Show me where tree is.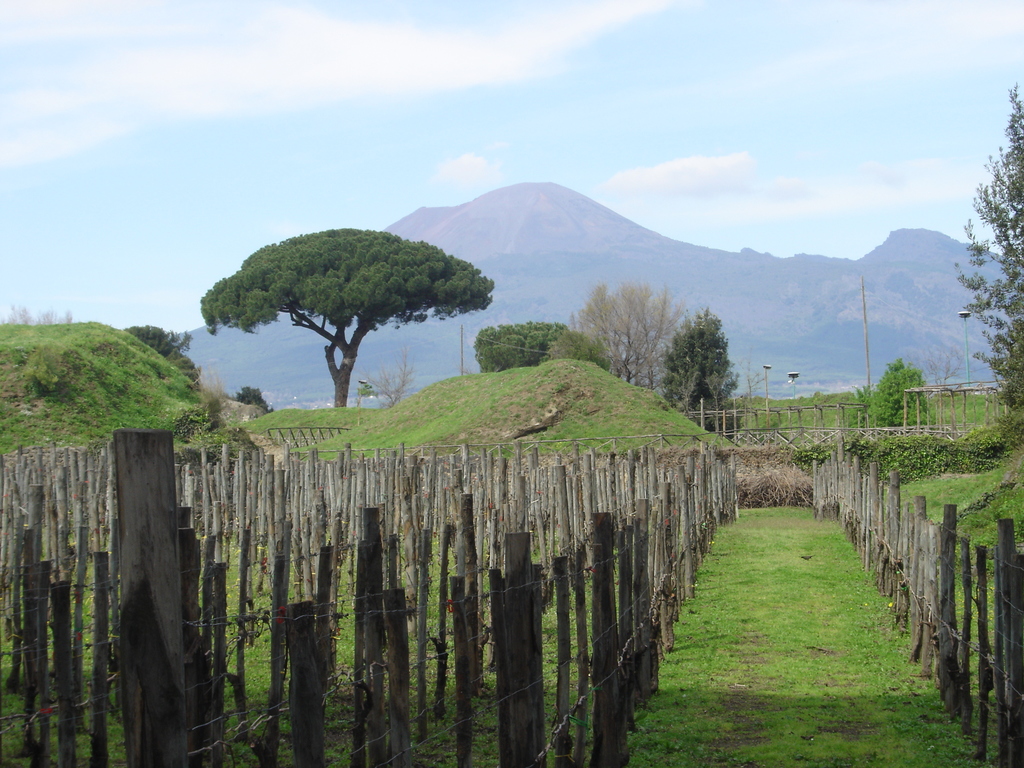
tree is at x1=655 y1=314 x2=755 y2=441.
